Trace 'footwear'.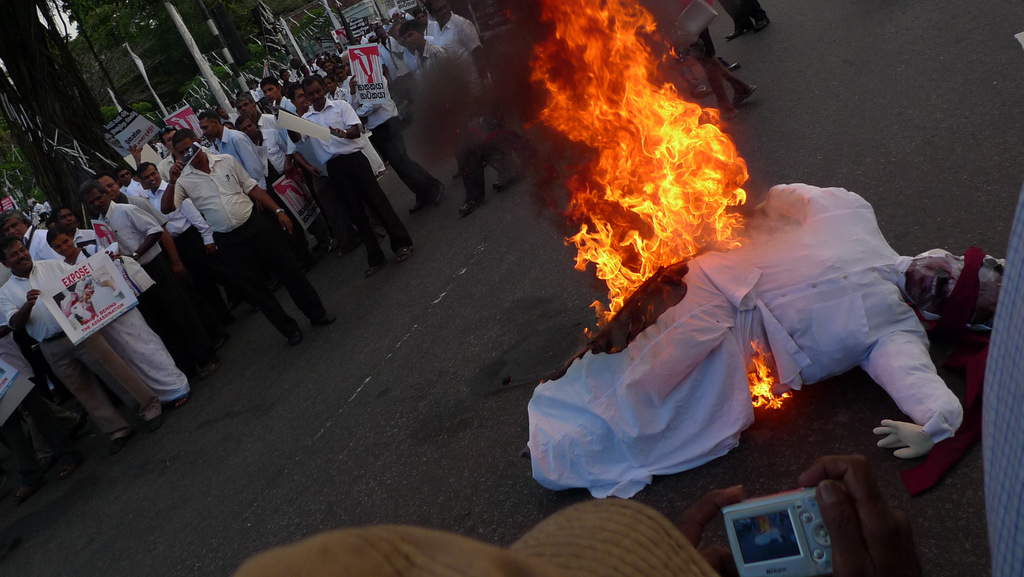
Traced to region(756, 15, 770, 29).
